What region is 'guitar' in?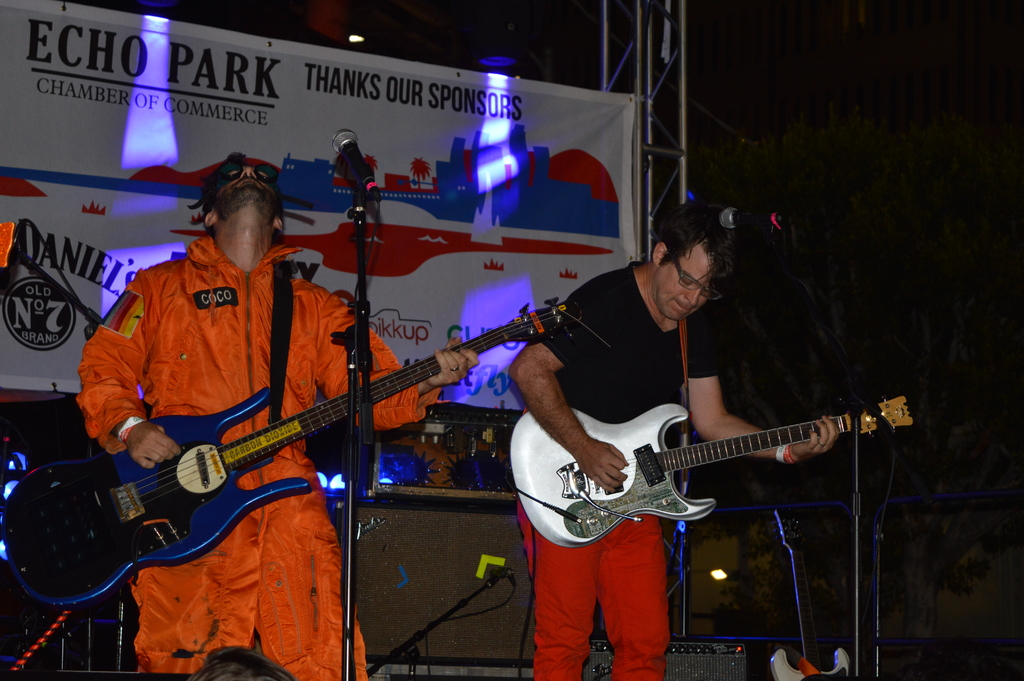
<box>1,290,573,593</box>.
